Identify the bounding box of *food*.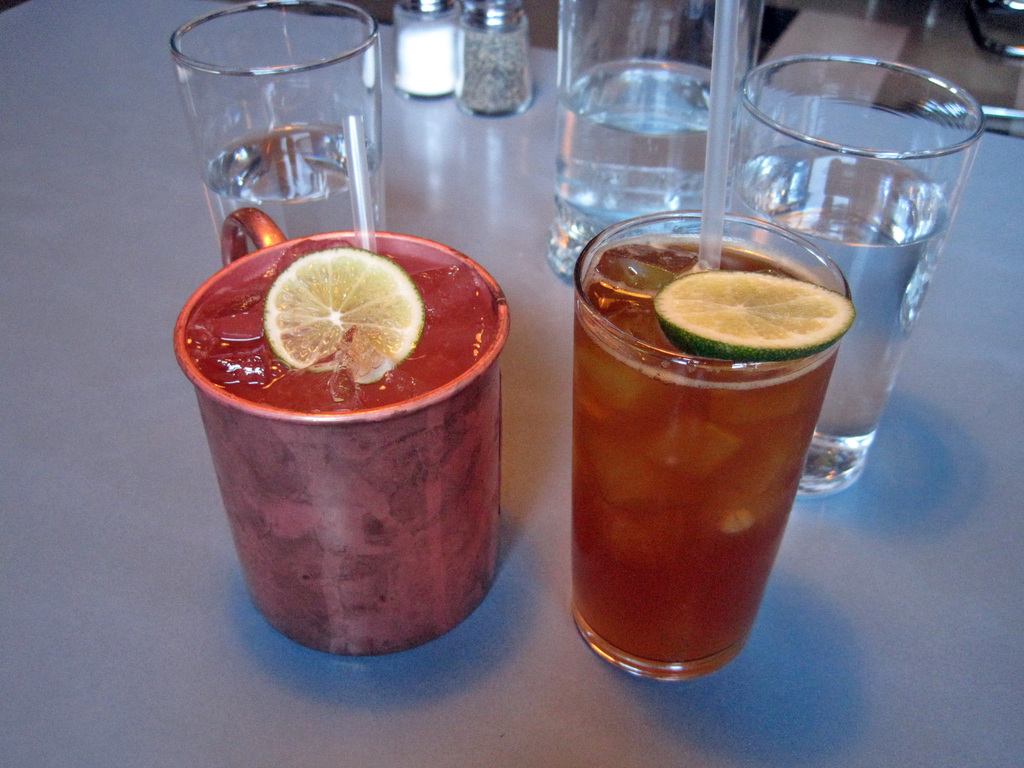
[x1=260, y1=244, x2=427, y2=383].
